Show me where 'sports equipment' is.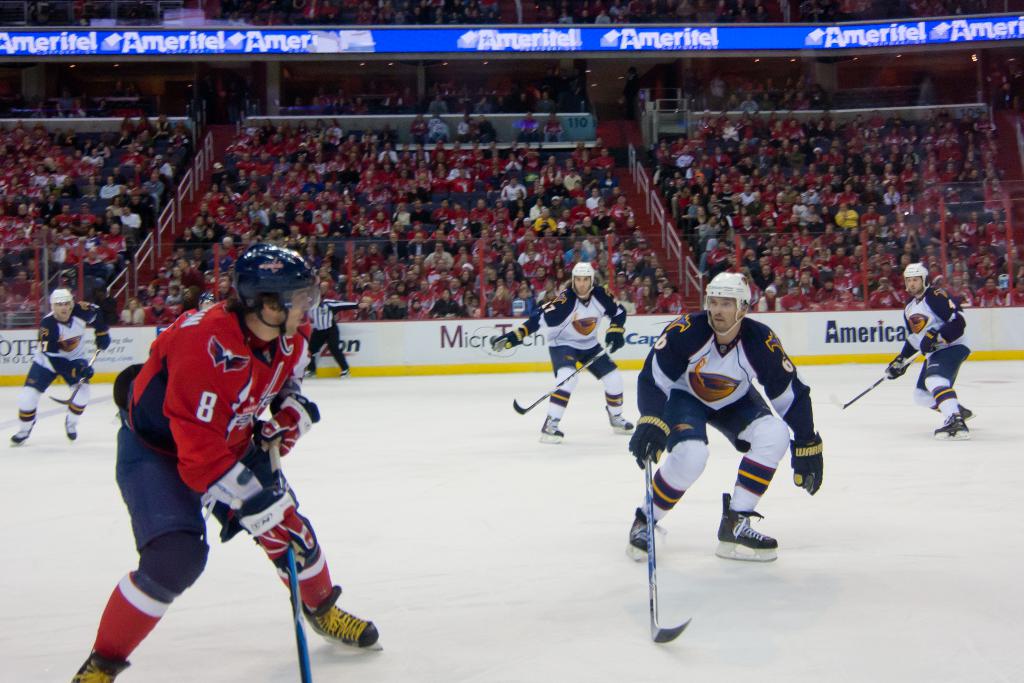
'sports equipment' is at crop(282, 527, 313, 682).
